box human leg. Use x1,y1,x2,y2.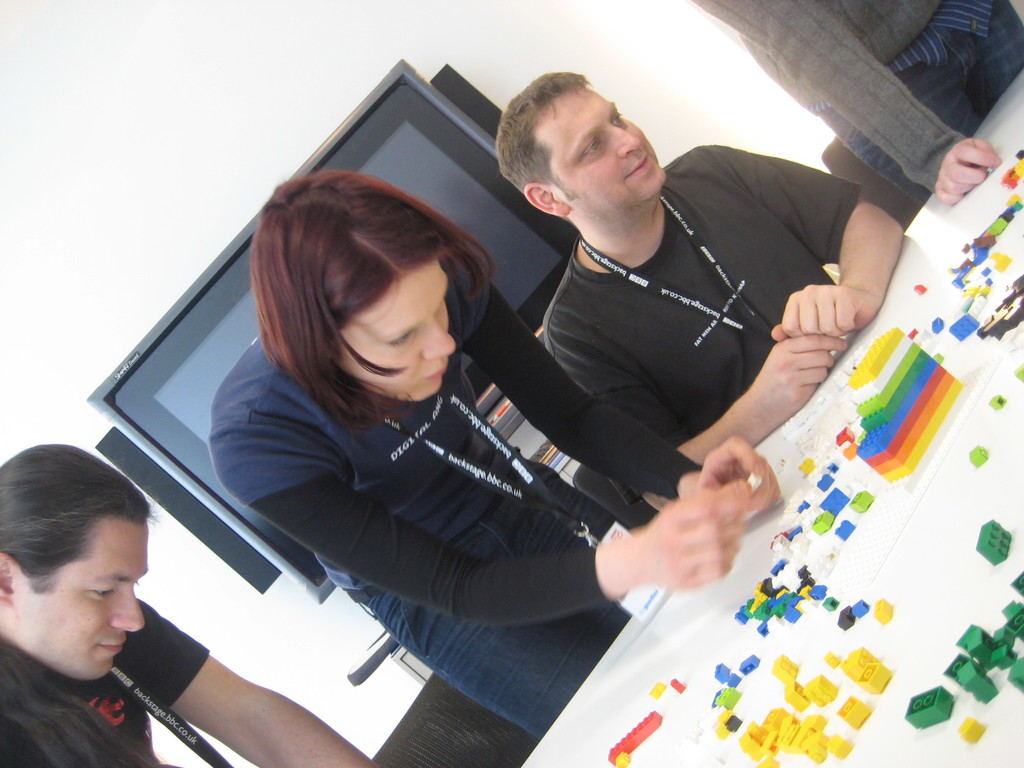
924,0,1023,102.
